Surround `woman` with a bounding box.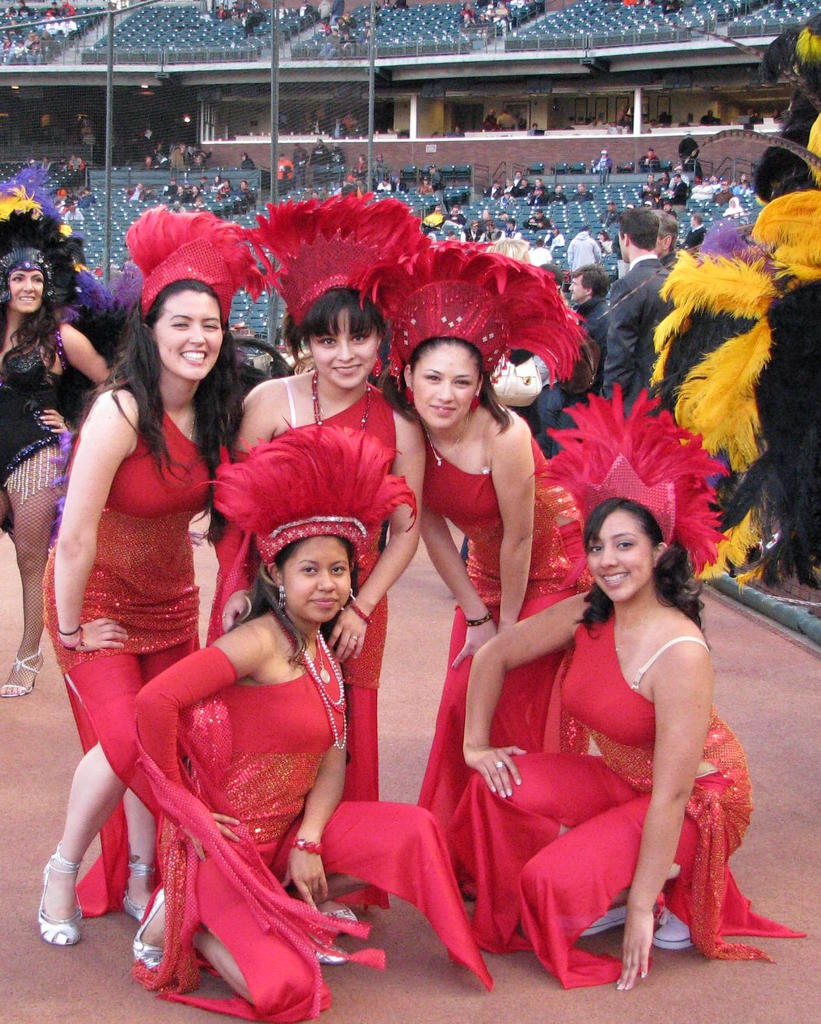
{"x1": 597, "y1": 230, "x2": 614, "y2": 257}.
